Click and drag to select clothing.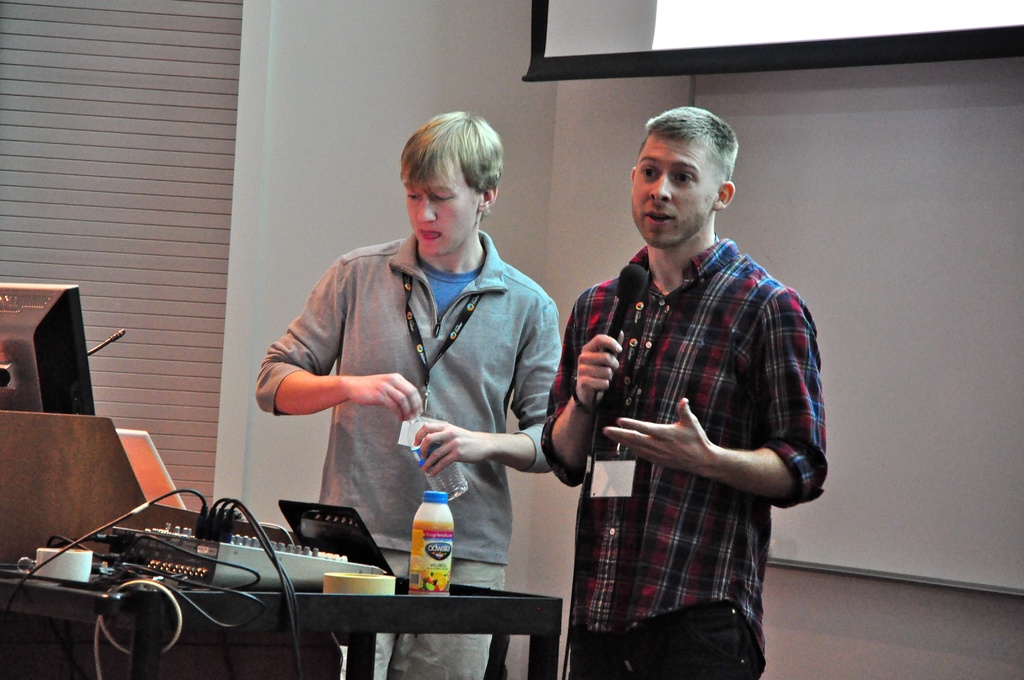
Selection: 540, 231, 829, 679.
